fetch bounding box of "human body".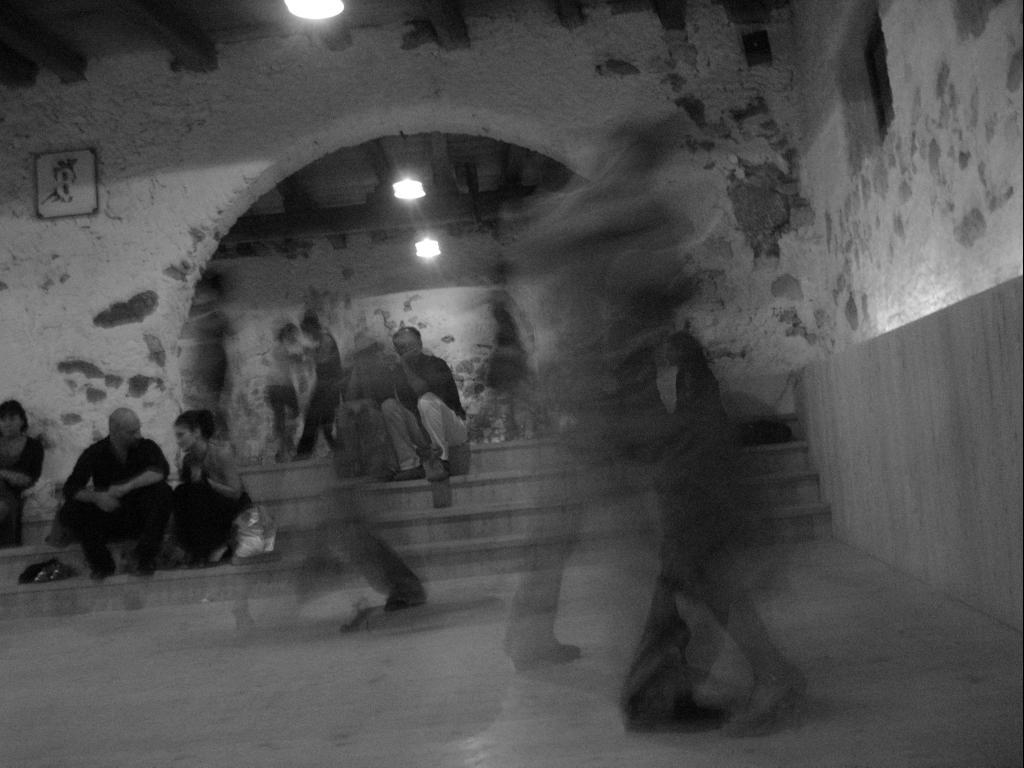
Bbox: detection(331, 337, 396, 476).
